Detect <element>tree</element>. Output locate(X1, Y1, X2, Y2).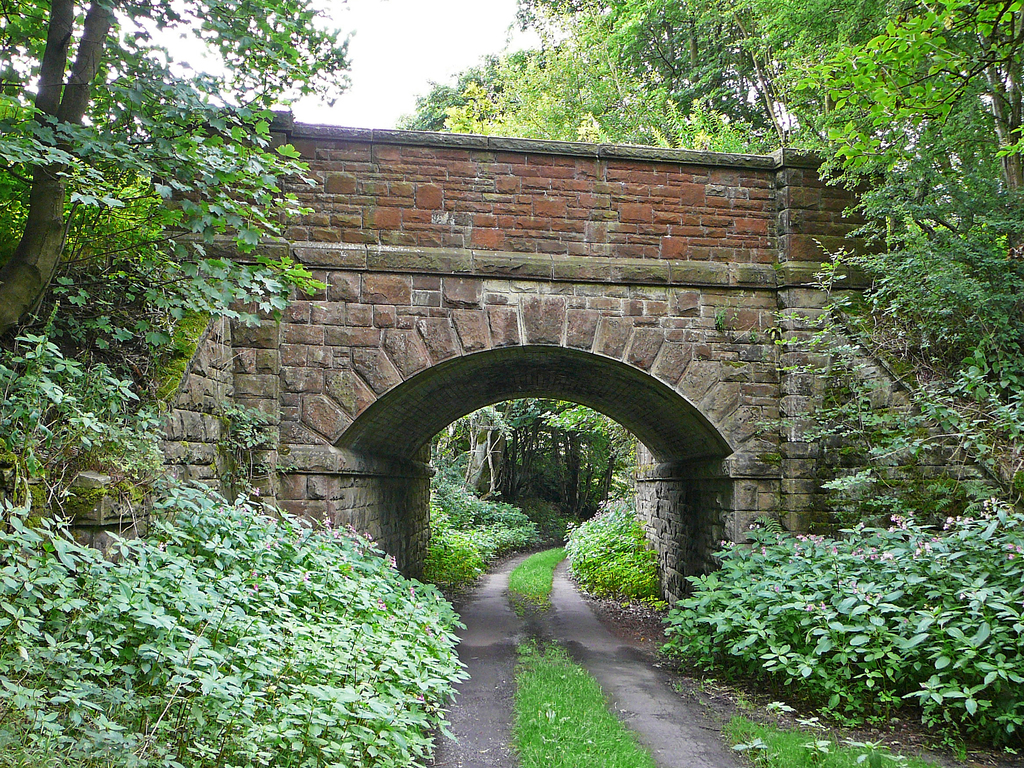
locate(0, 0, 333, 345).
